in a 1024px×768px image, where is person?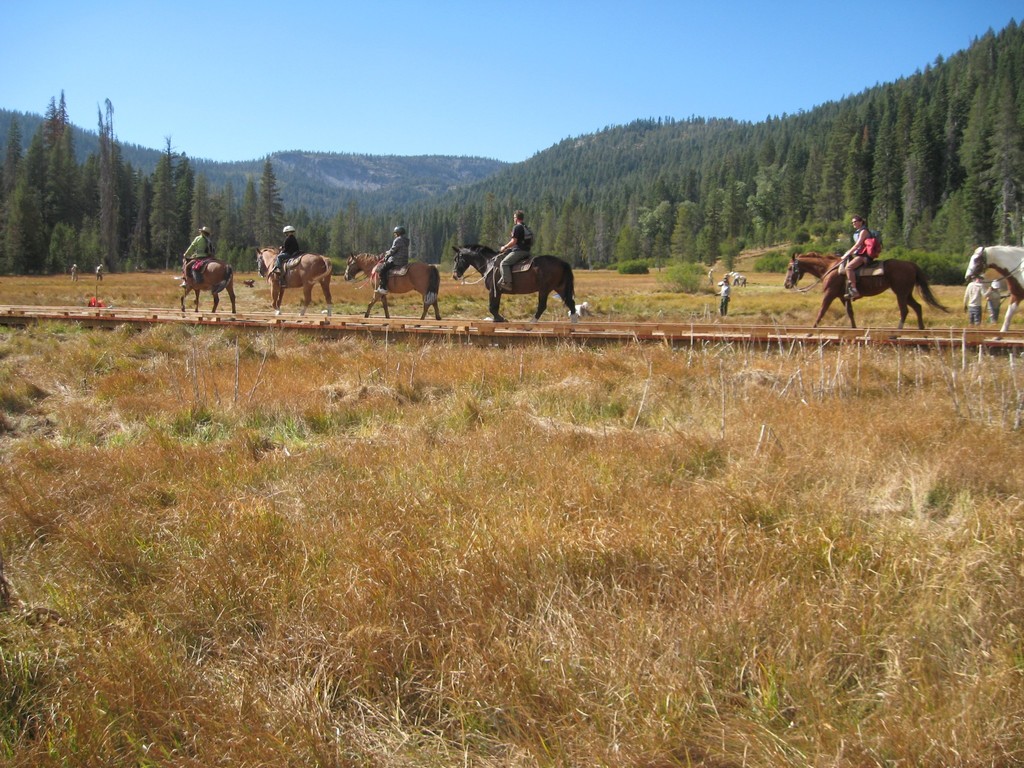
[842,216,880,298].
